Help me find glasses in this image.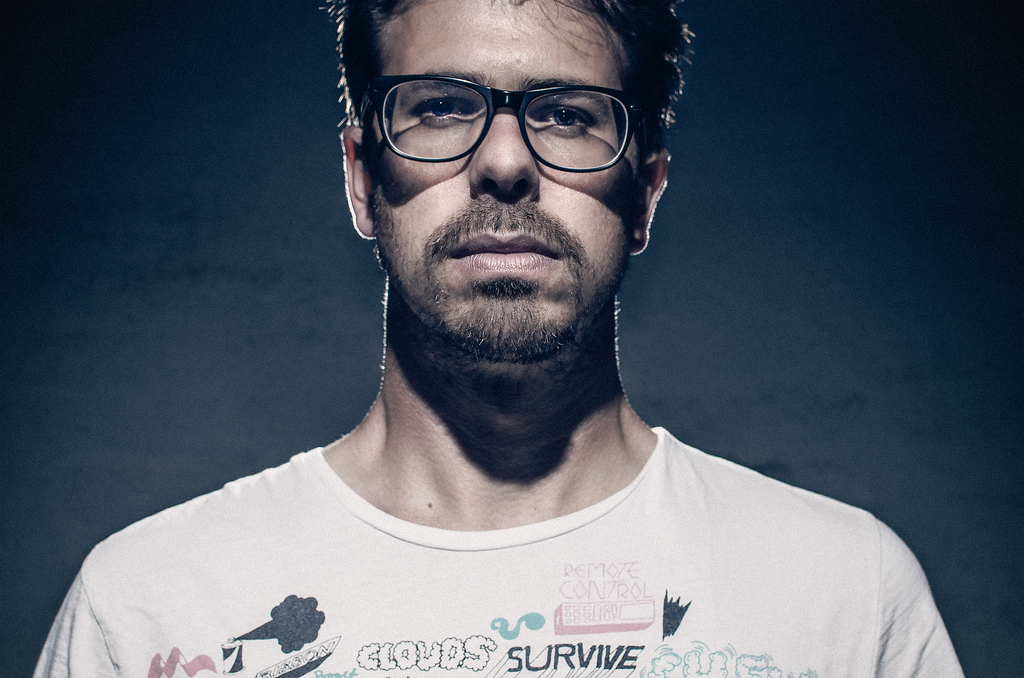
Found it: (x1=358, y1=75, x2=653, y2=174).
